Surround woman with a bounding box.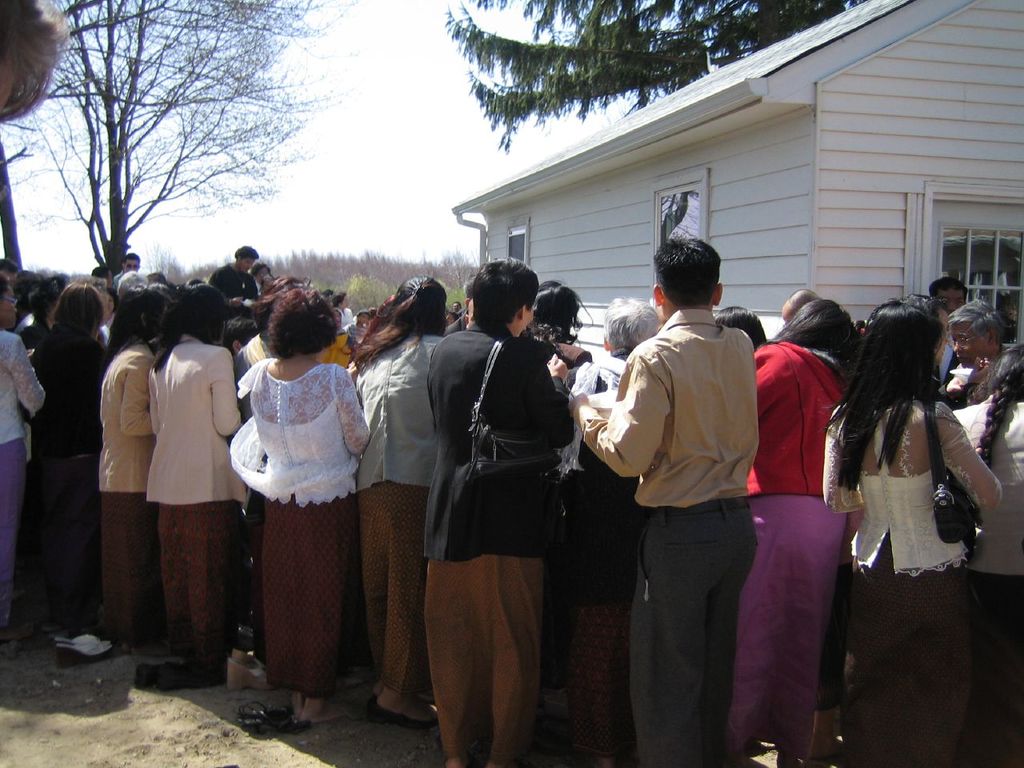
[x1=814, y1=297, x2=999, y2=767].
